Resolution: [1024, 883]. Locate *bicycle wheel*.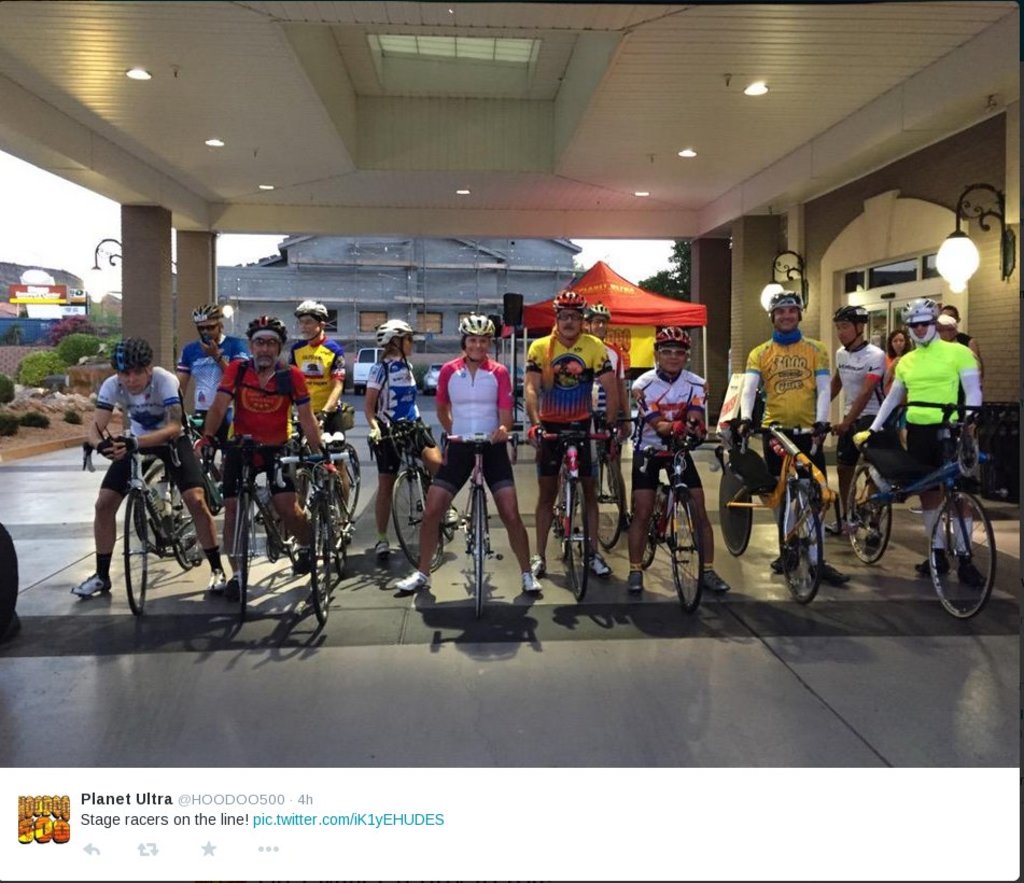
l=201, t=425, r=232, b=514.
